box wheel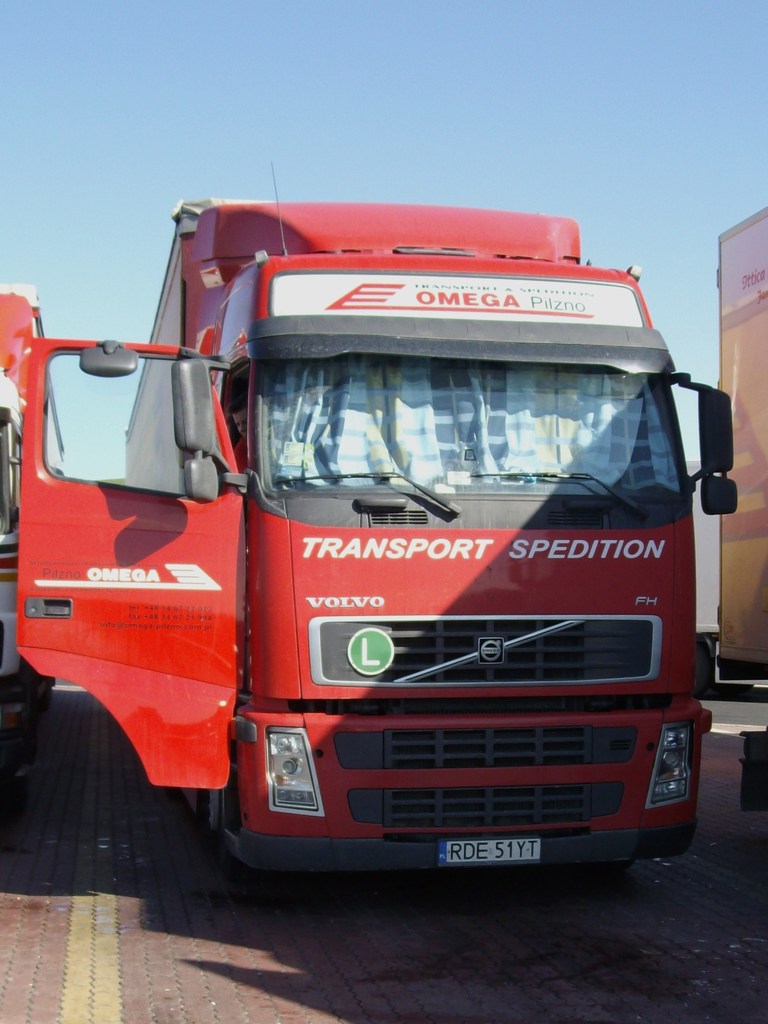
bbox=[0, 723, 35, 766]
